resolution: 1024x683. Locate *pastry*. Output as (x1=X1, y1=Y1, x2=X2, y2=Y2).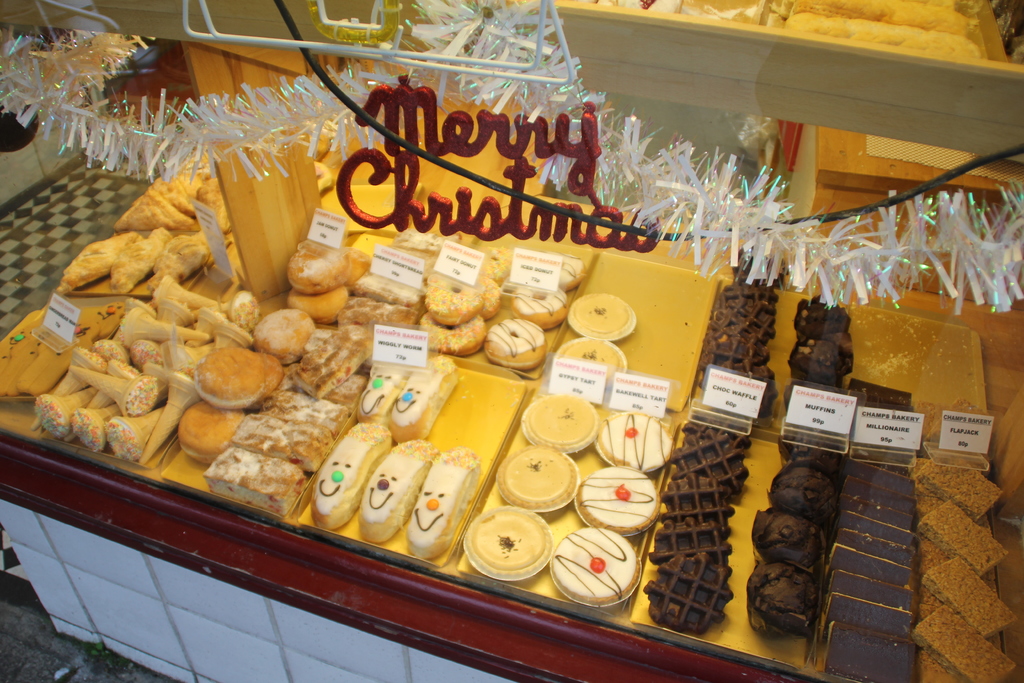
(x1=294, y1=325, x2=376, y2=397).
